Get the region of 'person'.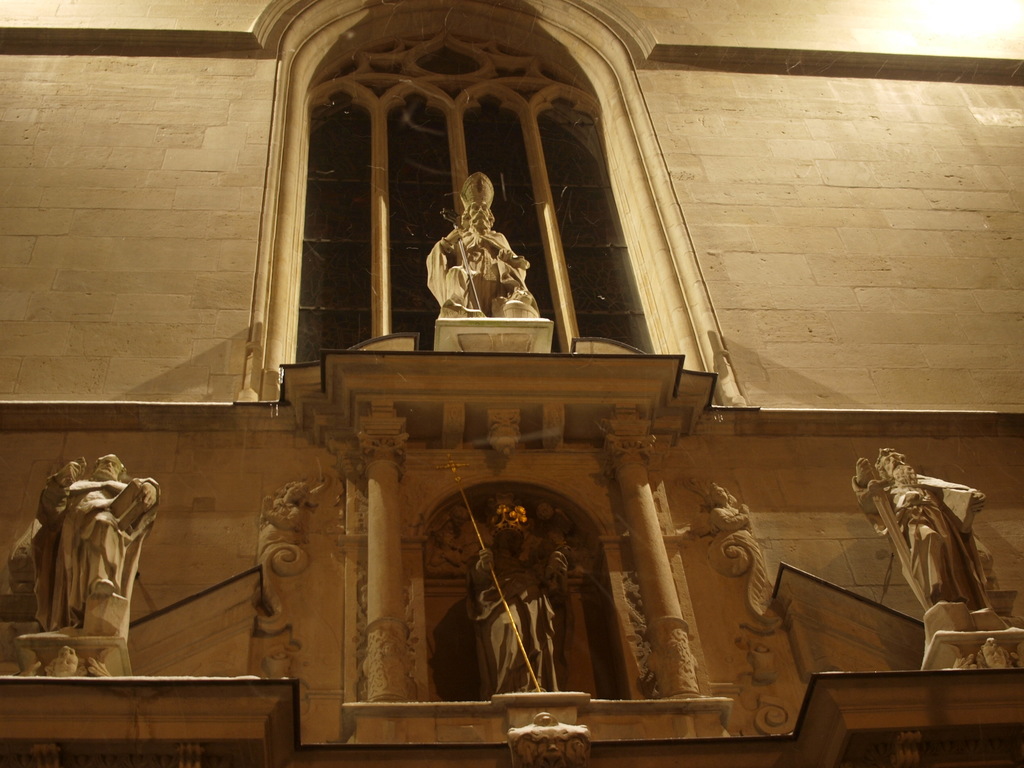
select_region(852, 447, 1001, 609).
